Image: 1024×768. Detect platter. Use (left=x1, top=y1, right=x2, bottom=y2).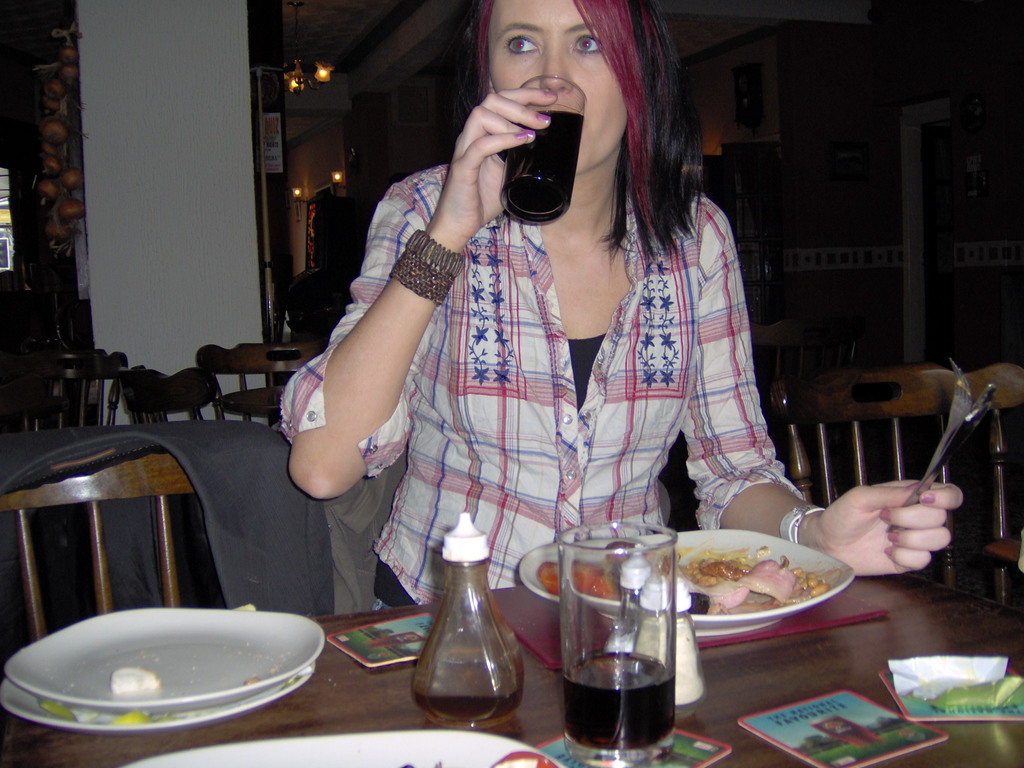
(left=8, top=596, right=317, bottom=736).
